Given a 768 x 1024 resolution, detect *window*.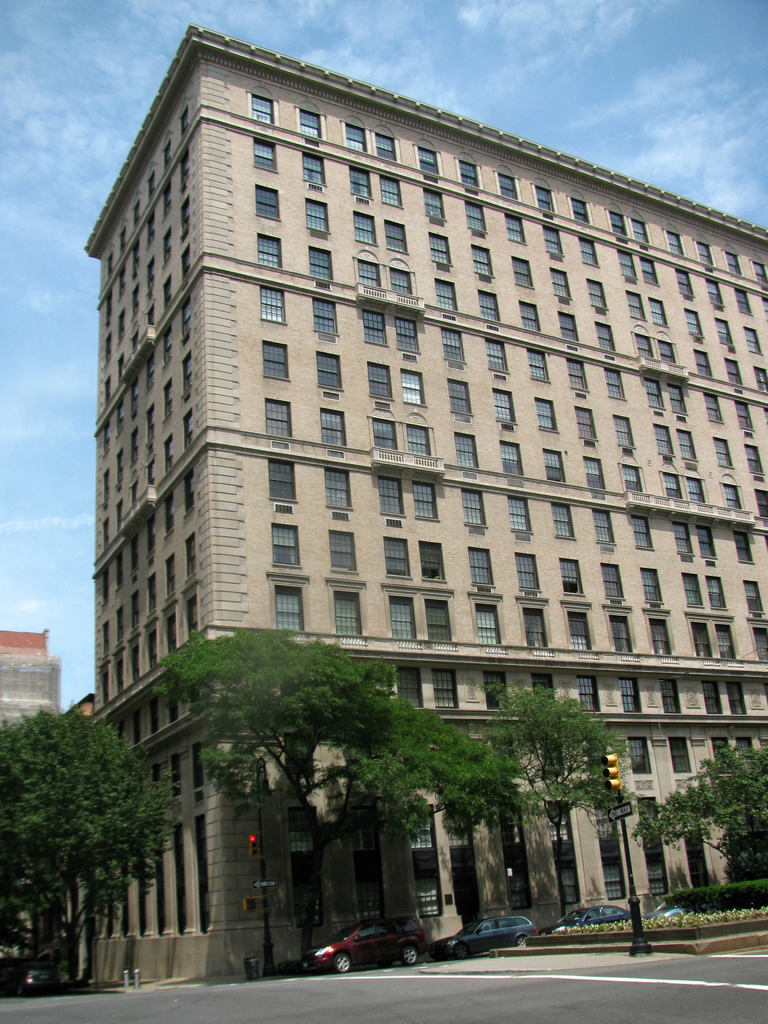
bbox(345, 125, 366, 153).
